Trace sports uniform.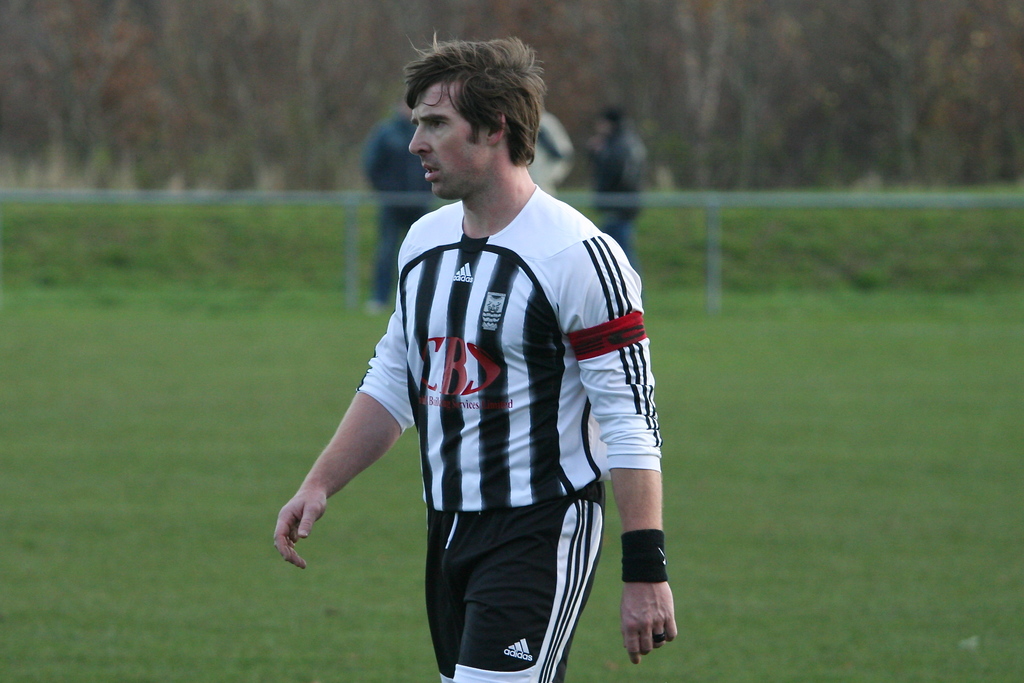
Traced to box(275, 73, 670, 666).
